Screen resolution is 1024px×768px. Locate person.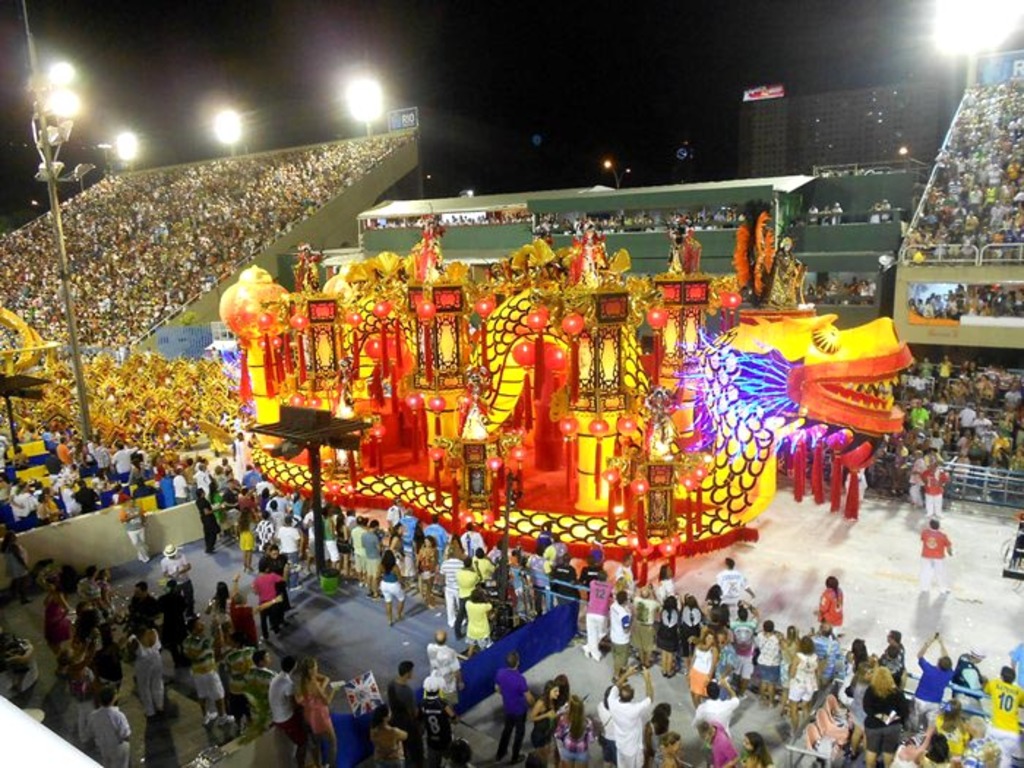
528, 679, 562, 759.
